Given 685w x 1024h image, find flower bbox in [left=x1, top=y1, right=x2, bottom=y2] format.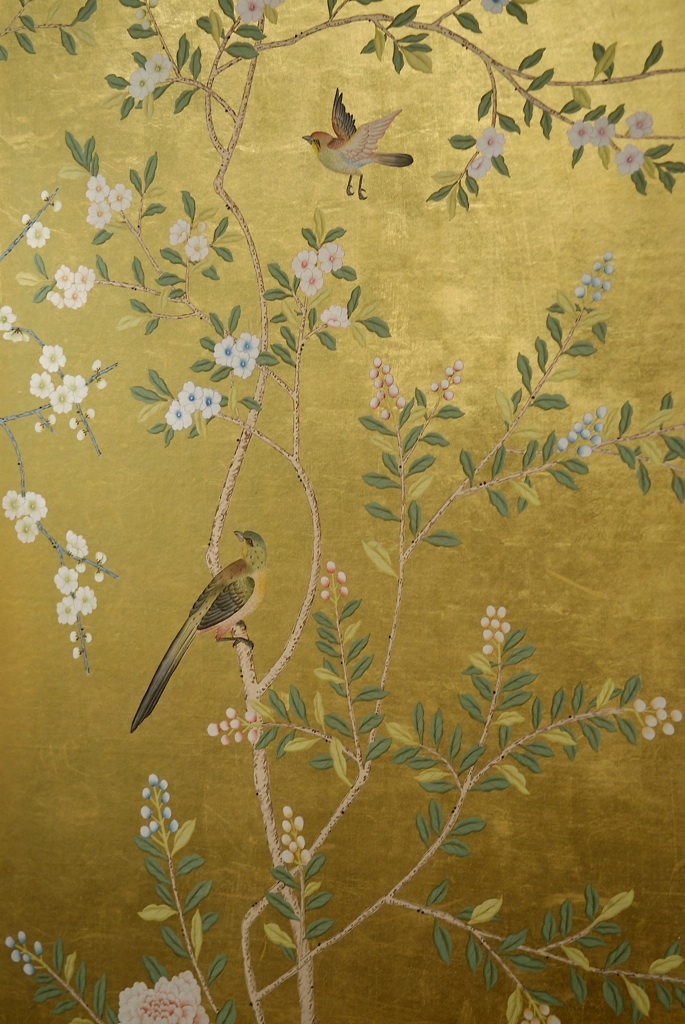
[left=55, top=595, right=81, bottom=627].
